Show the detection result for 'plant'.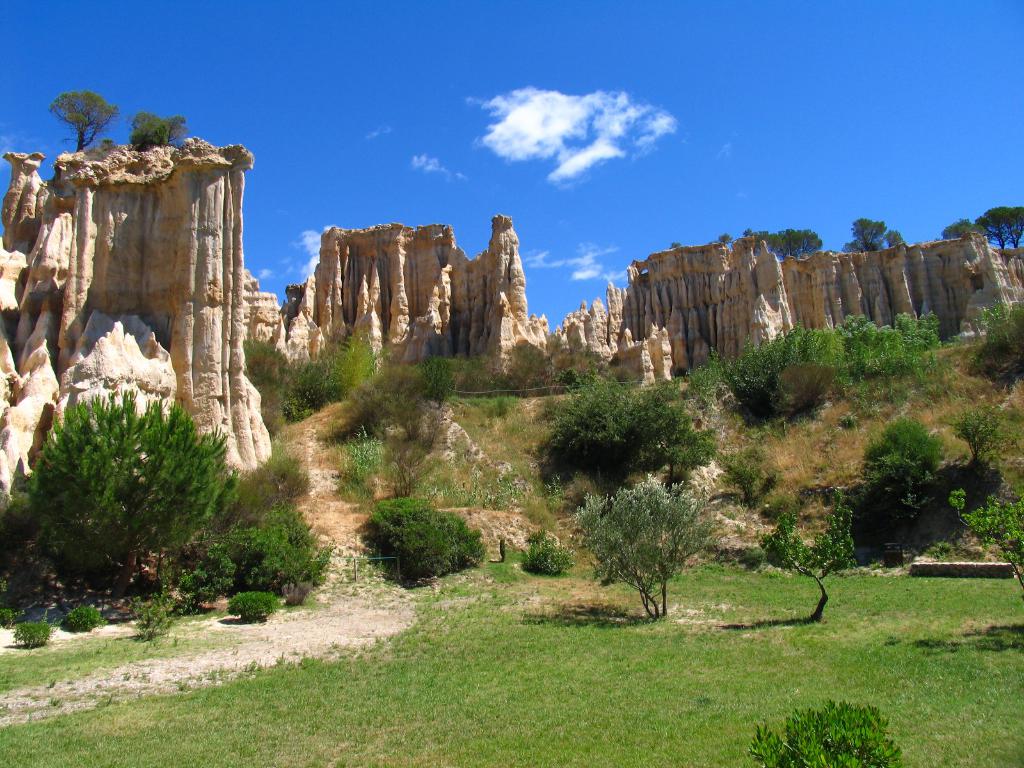
{"left": 345, "top": 422, "right": 385, "bottom": 495}.
